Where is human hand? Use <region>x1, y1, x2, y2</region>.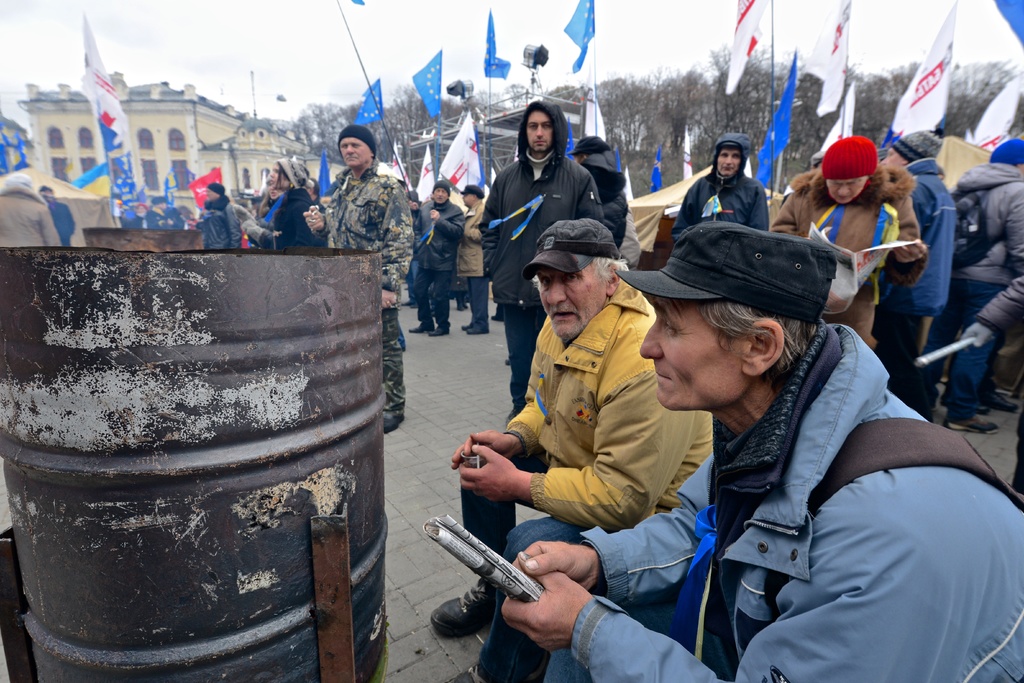
<region>381, 289, 399, 311</region>.
